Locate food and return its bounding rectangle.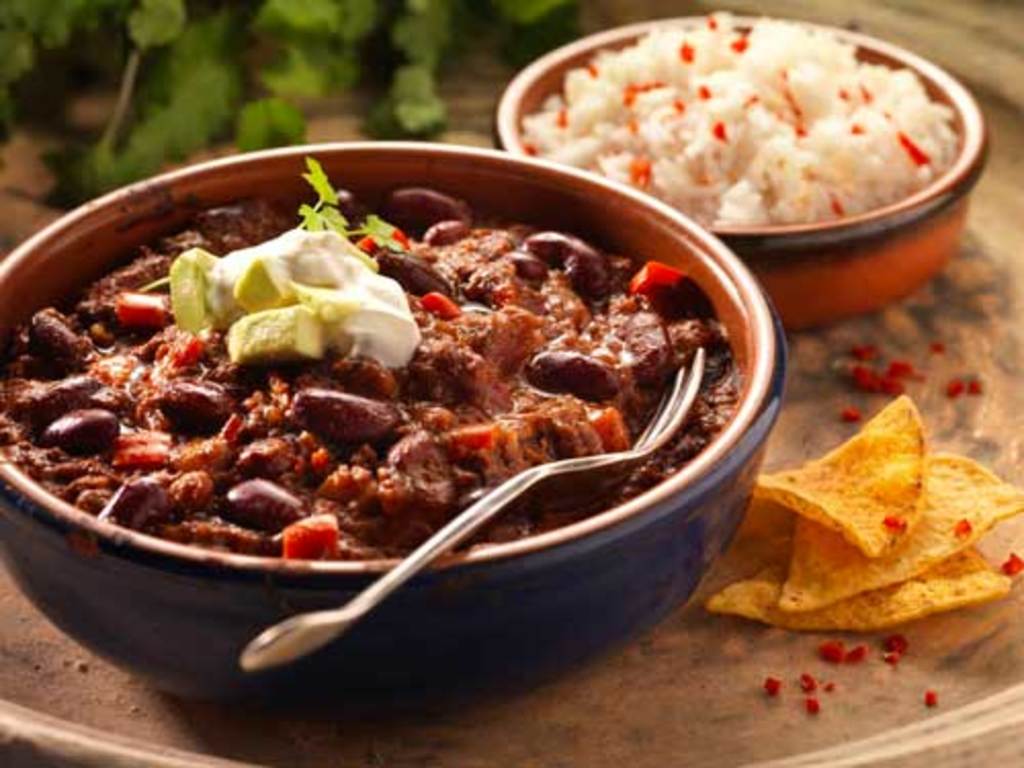
bbox=[0, 156, 745, 561].
